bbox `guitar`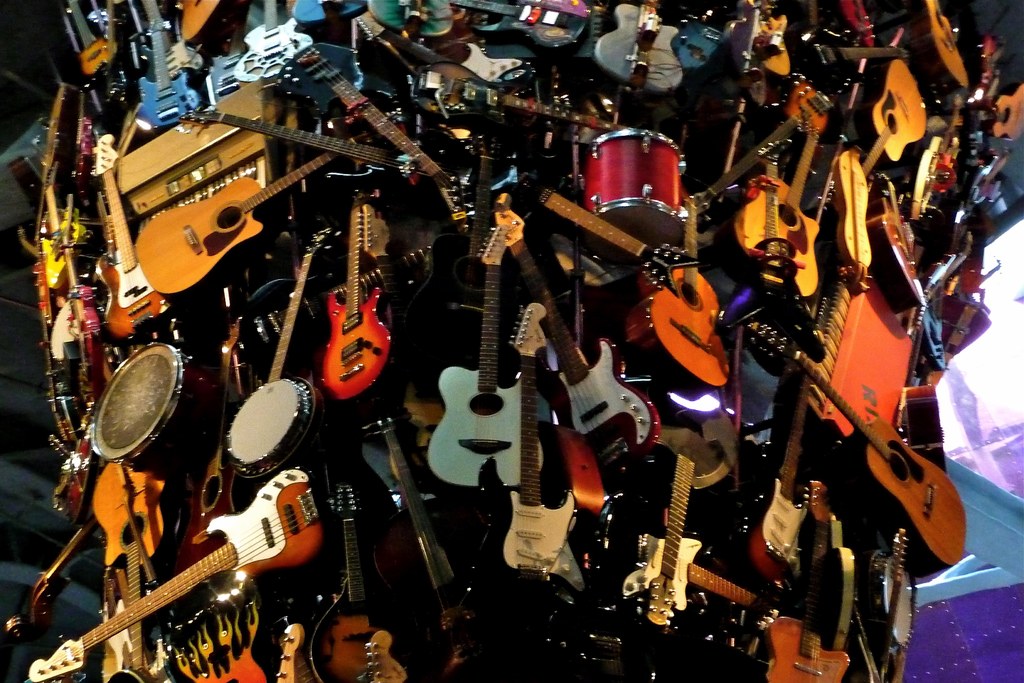
[left=835, top=117, right=876, bottom=271]
